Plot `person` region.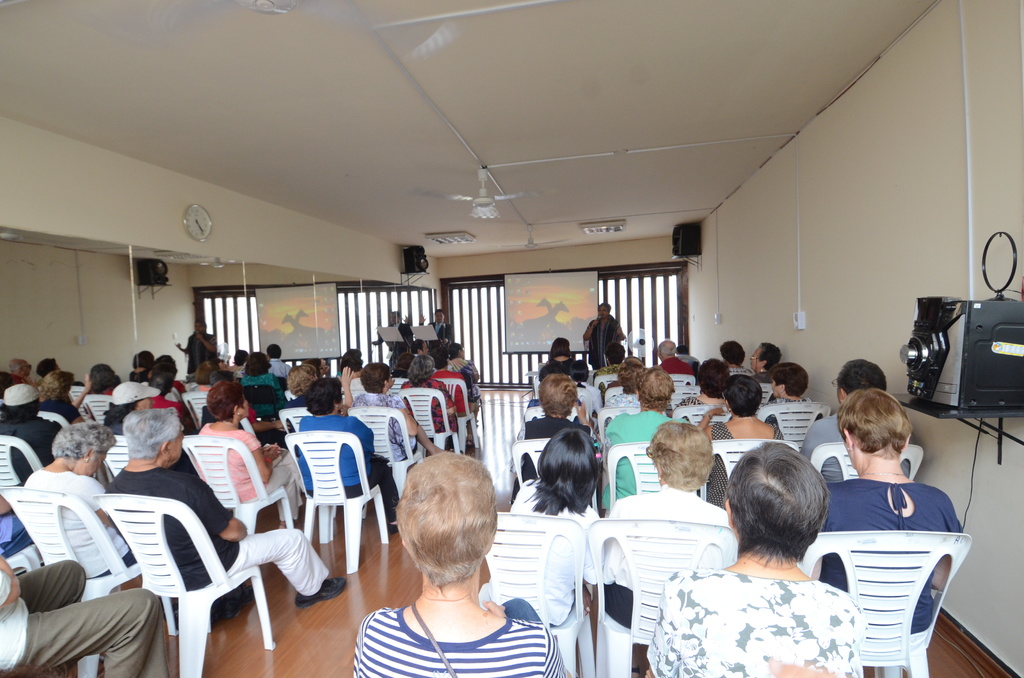
Plotted at (501, 428, 601, 629).
